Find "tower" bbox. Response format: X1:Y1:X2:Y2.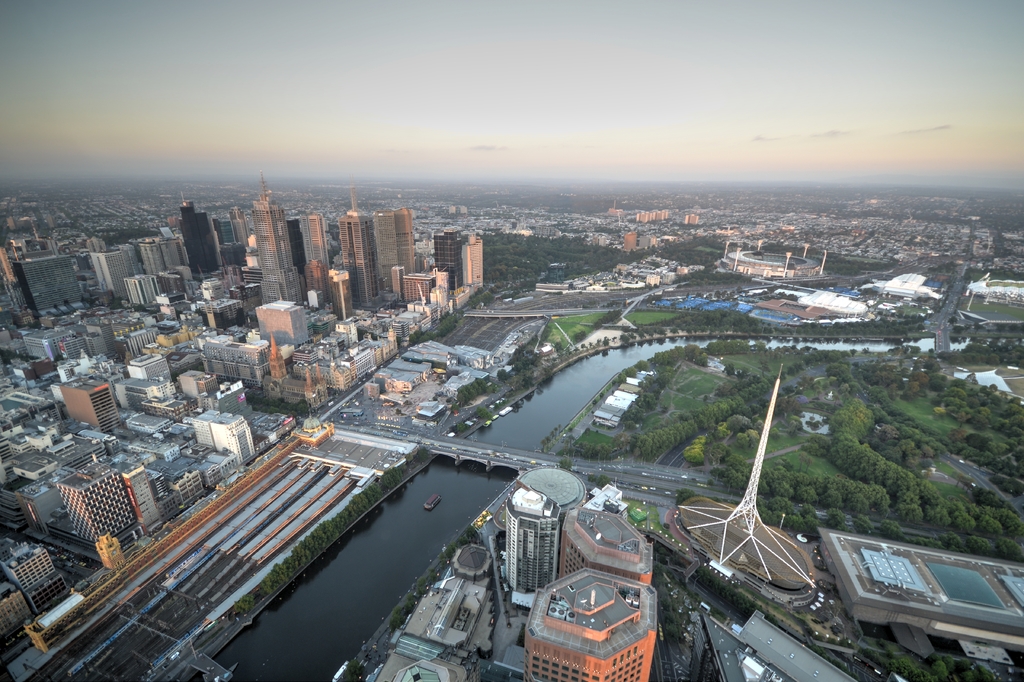
127:237:165:281.
